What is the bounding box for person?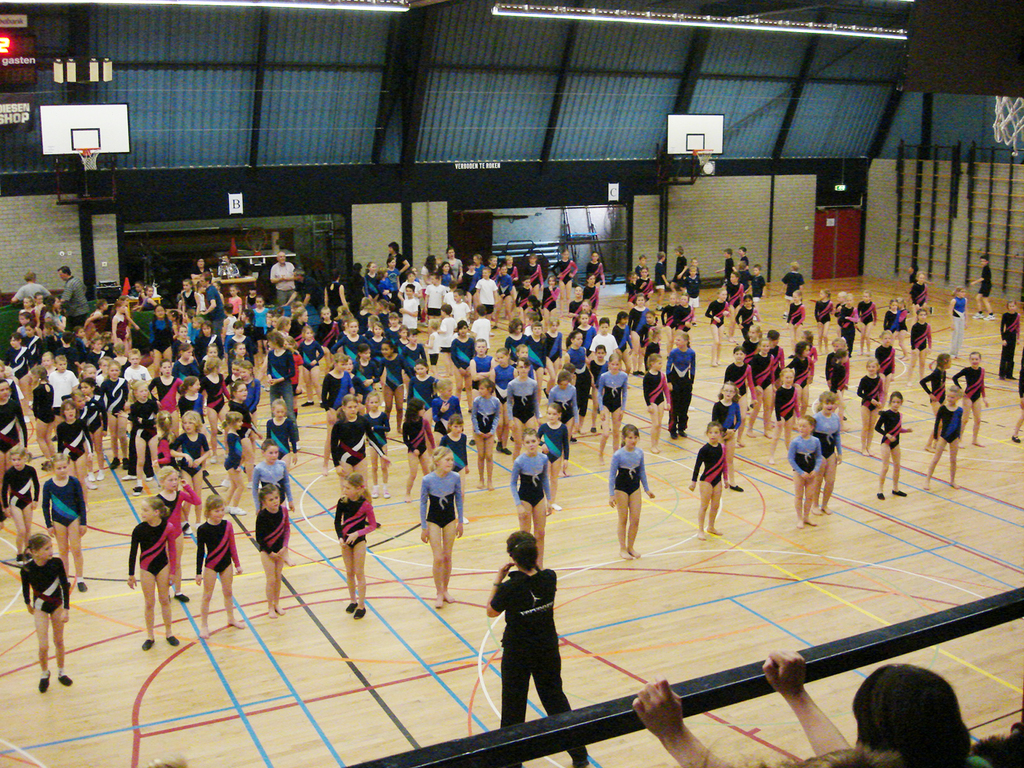
l=919, t=352, r=951, b=449.
